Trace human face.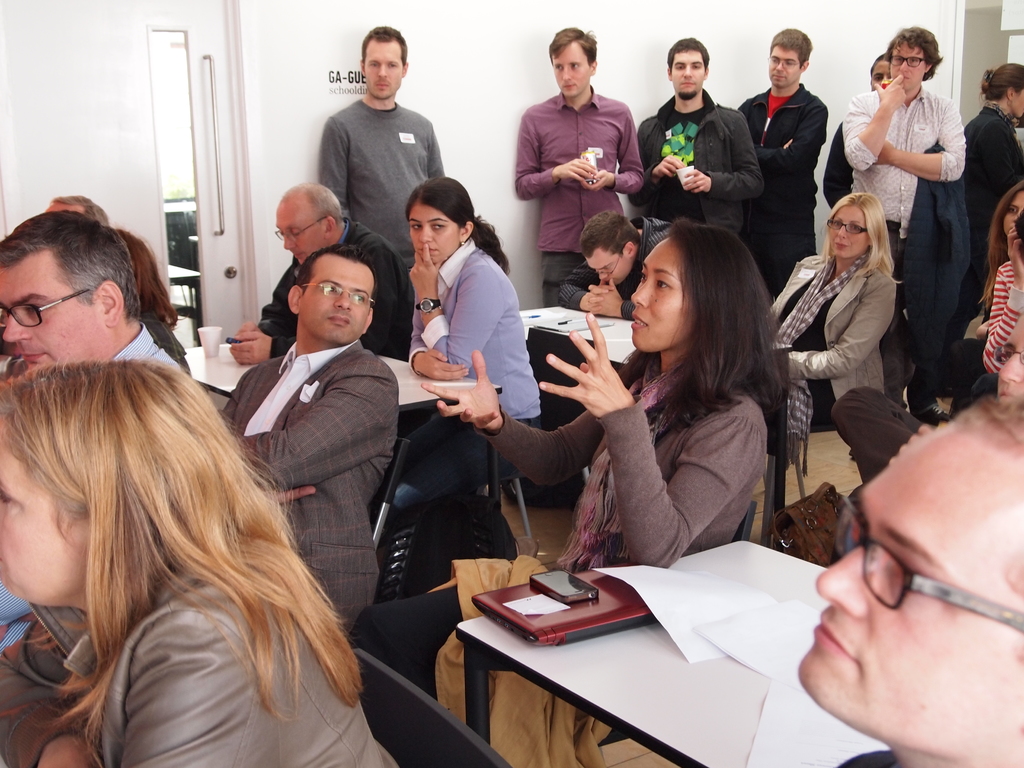
Traced to bbox=[366, 42, 403, 98].
